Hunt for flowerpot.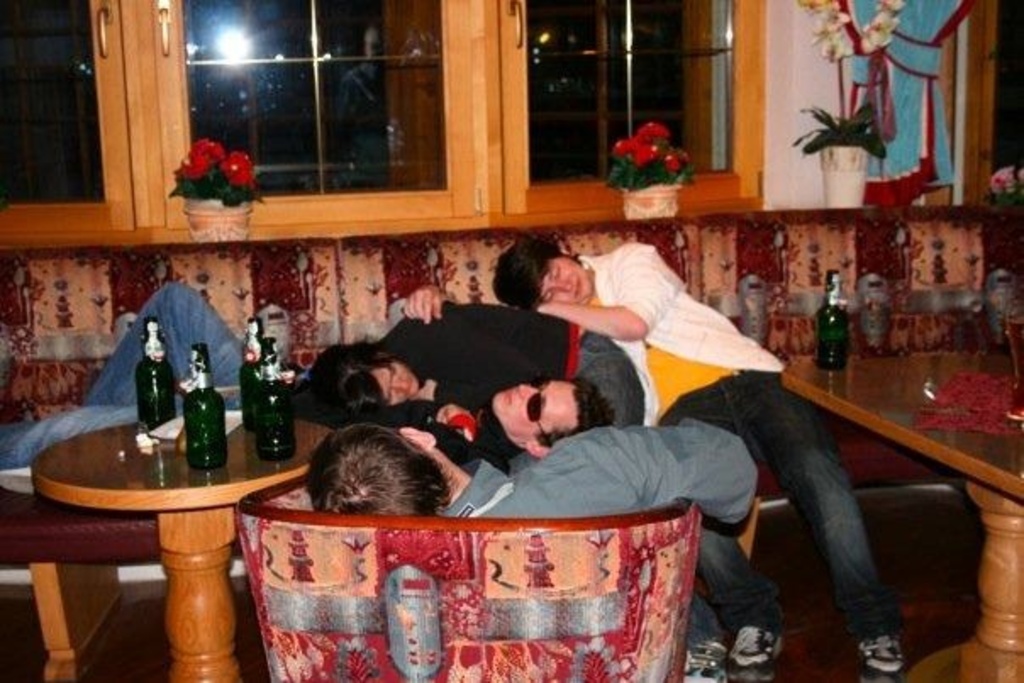
Hunted down at box=[186, 202, 248, 241].
